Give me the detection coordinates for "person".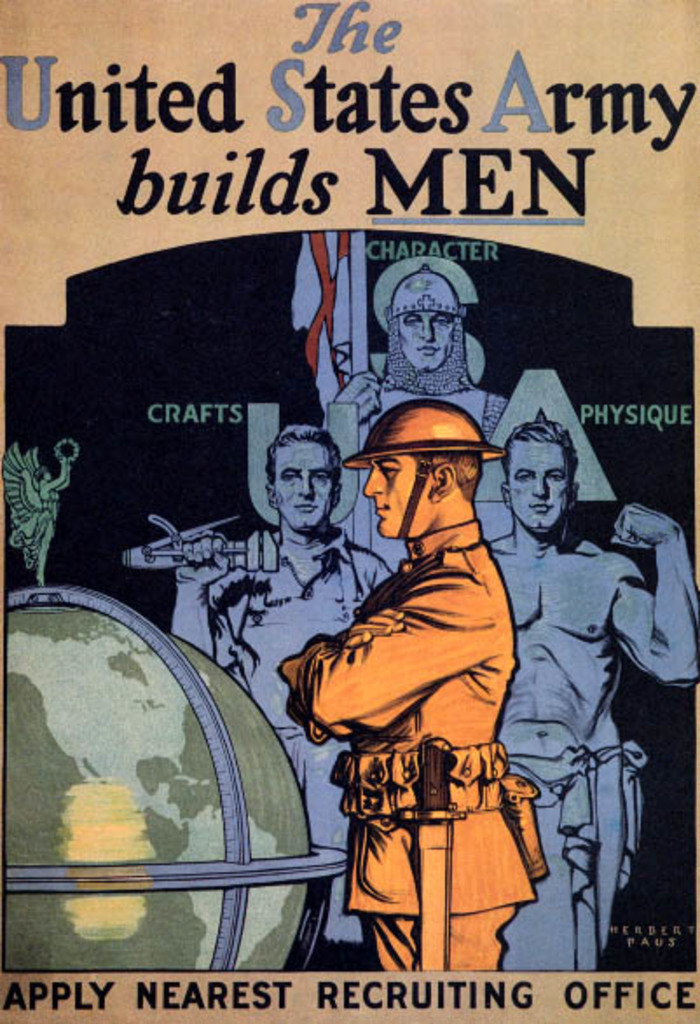
489, 419, 698, 975.
